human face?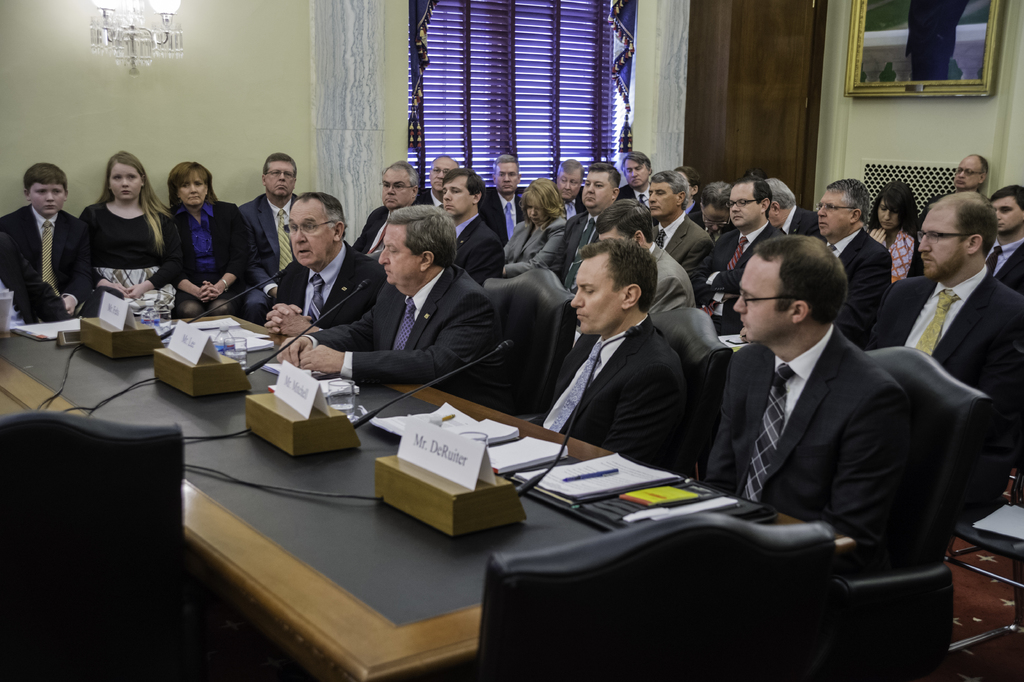
region(557, 171, 583, 201)
